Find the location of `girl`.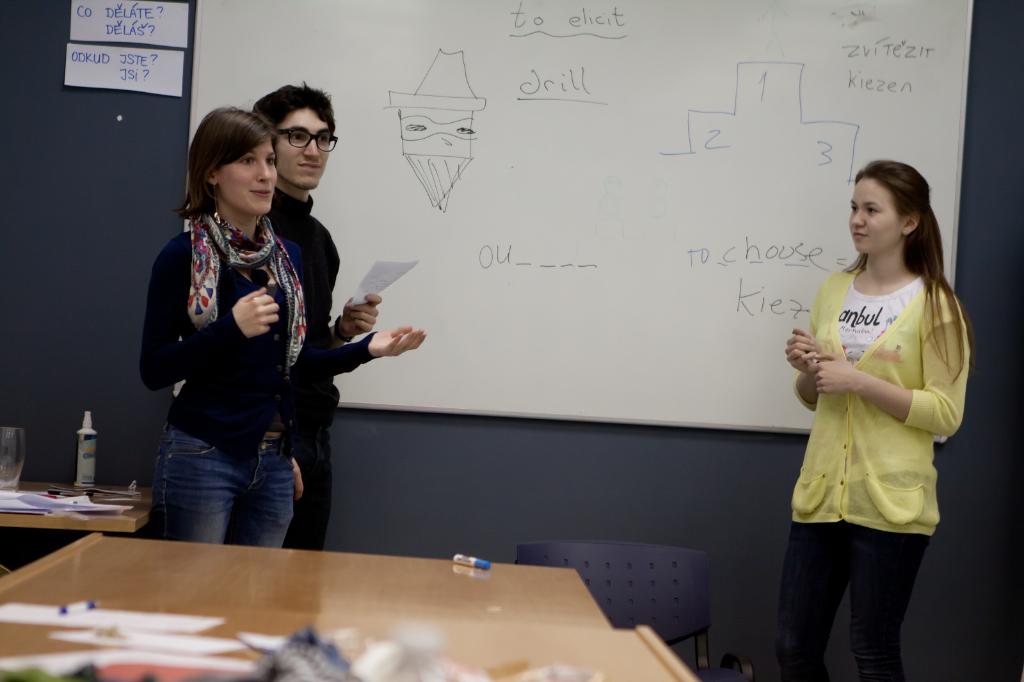
Location: {"x1": 136, "y1": 100, "x2": 305, "y2": 550}.
